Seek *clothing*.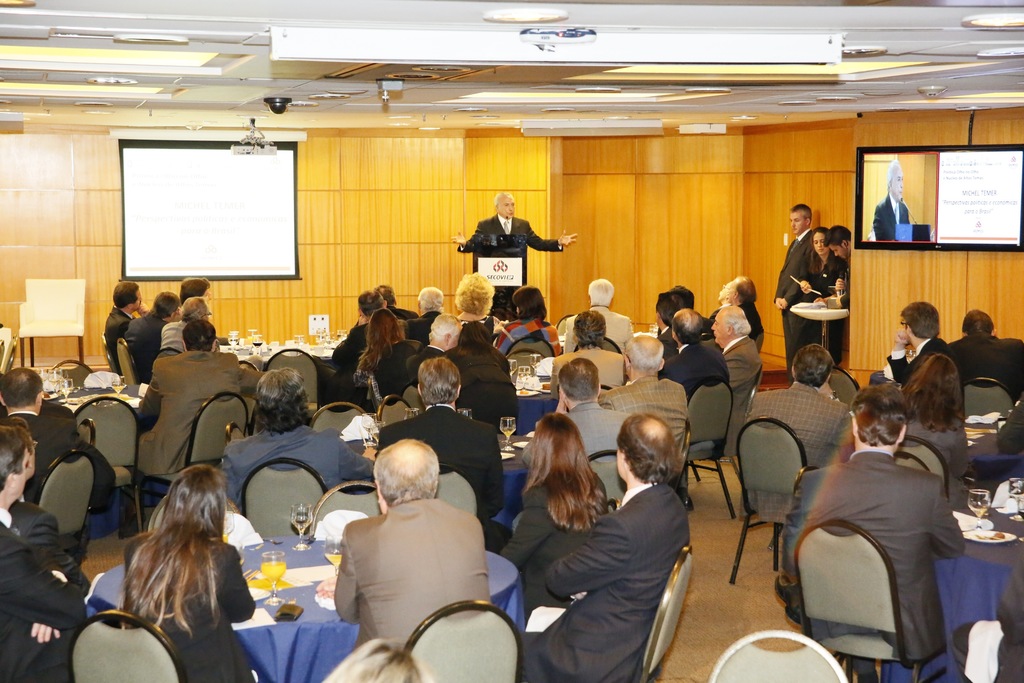
box(776, 233, 807, 378).
